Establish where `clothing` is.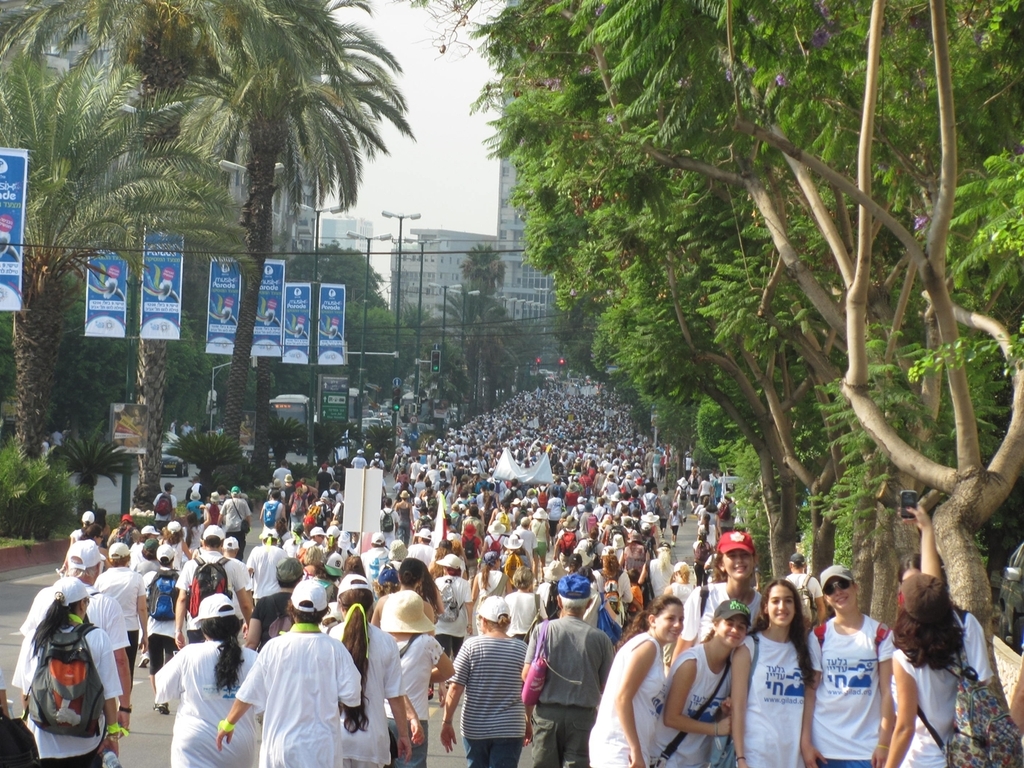
Established at Rect(91, 565, 151, 659).
